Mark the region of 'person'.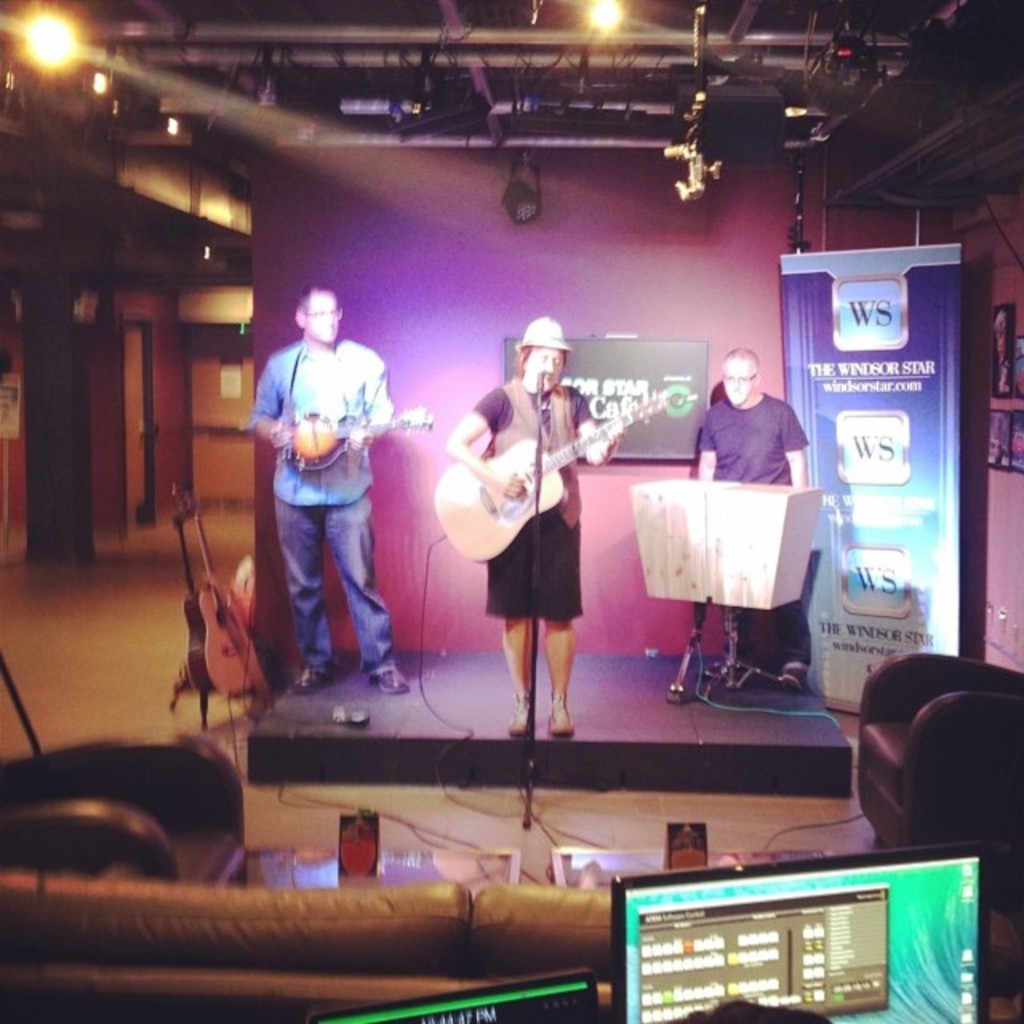
Region: l=443, t=317, r=622, b=726.
